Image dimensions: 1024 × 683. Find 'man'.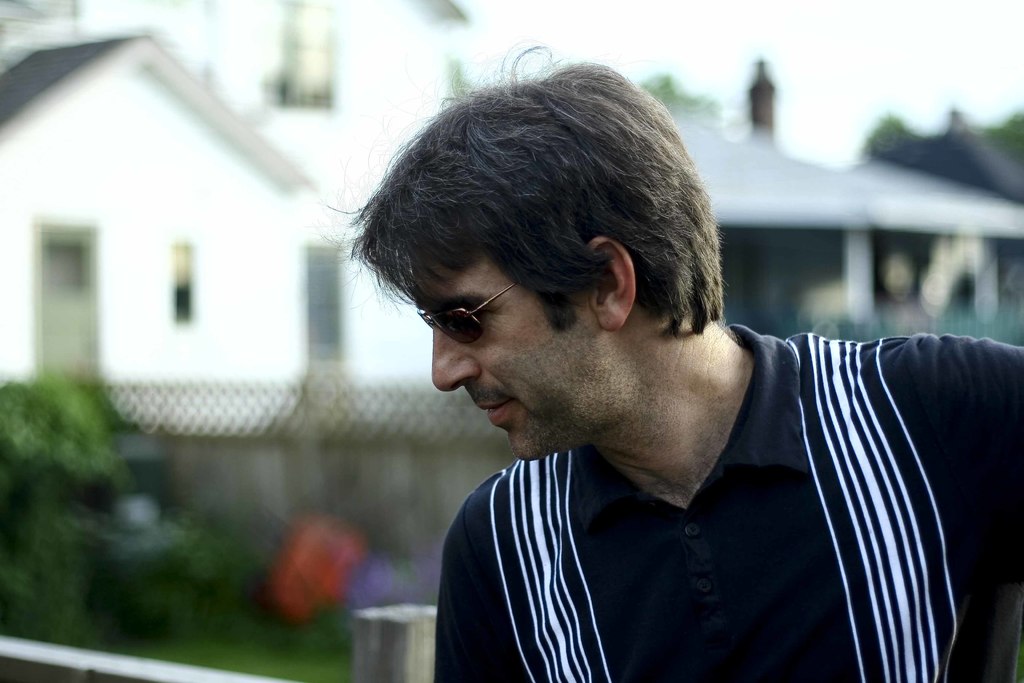
crop(356, 80, 1006, 671).
